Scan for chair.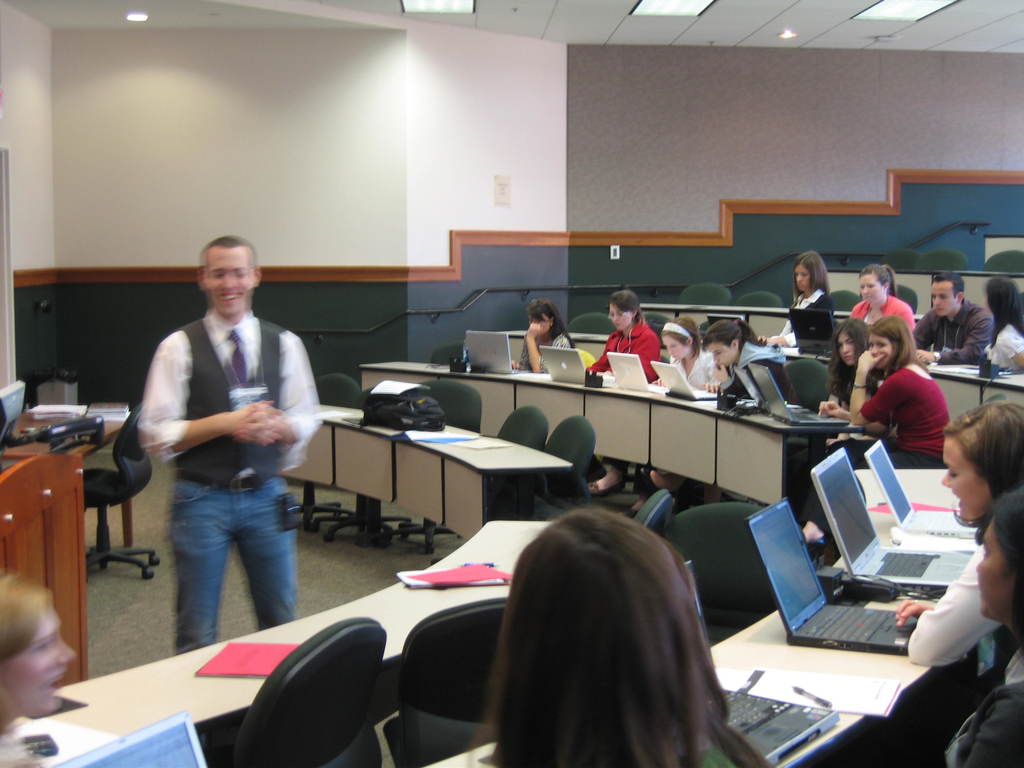
Scan result: [left=730, top=290, right=781, bottom=310].
